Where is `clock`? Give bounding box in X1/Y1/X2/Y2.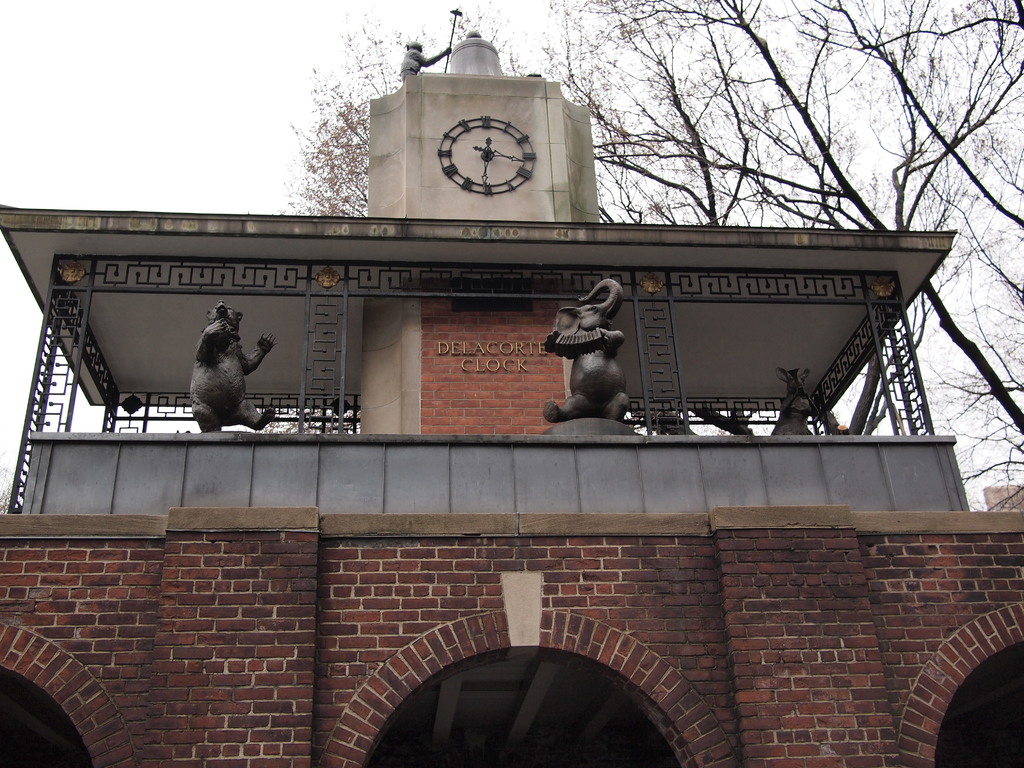
435/111/535/200.
